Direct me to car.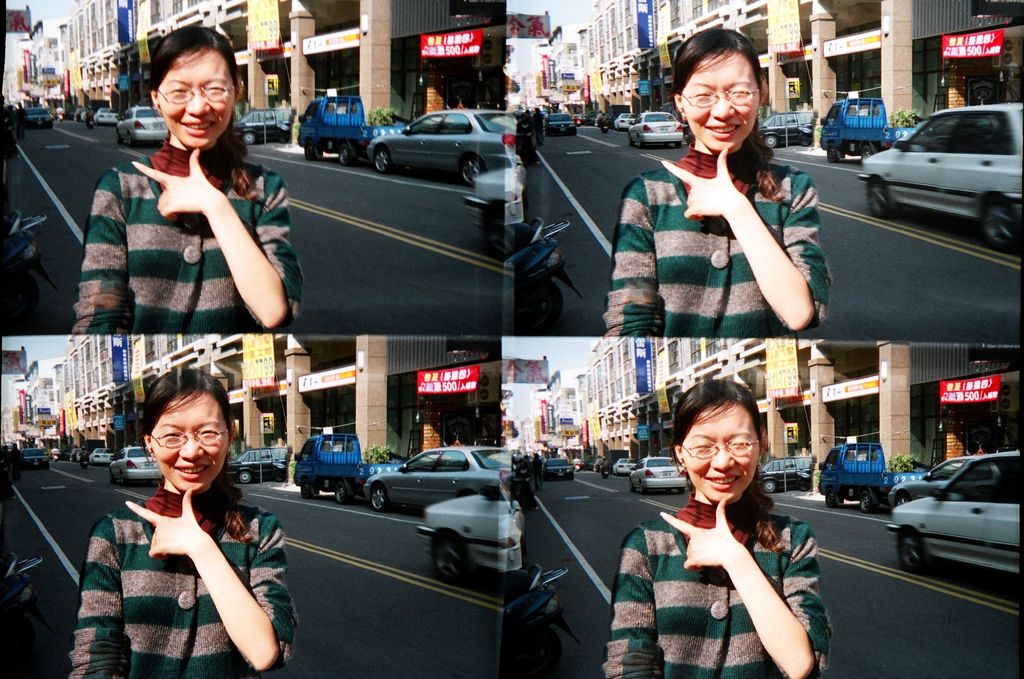
Direction: <region>225, 450, 287, 488</region>.
